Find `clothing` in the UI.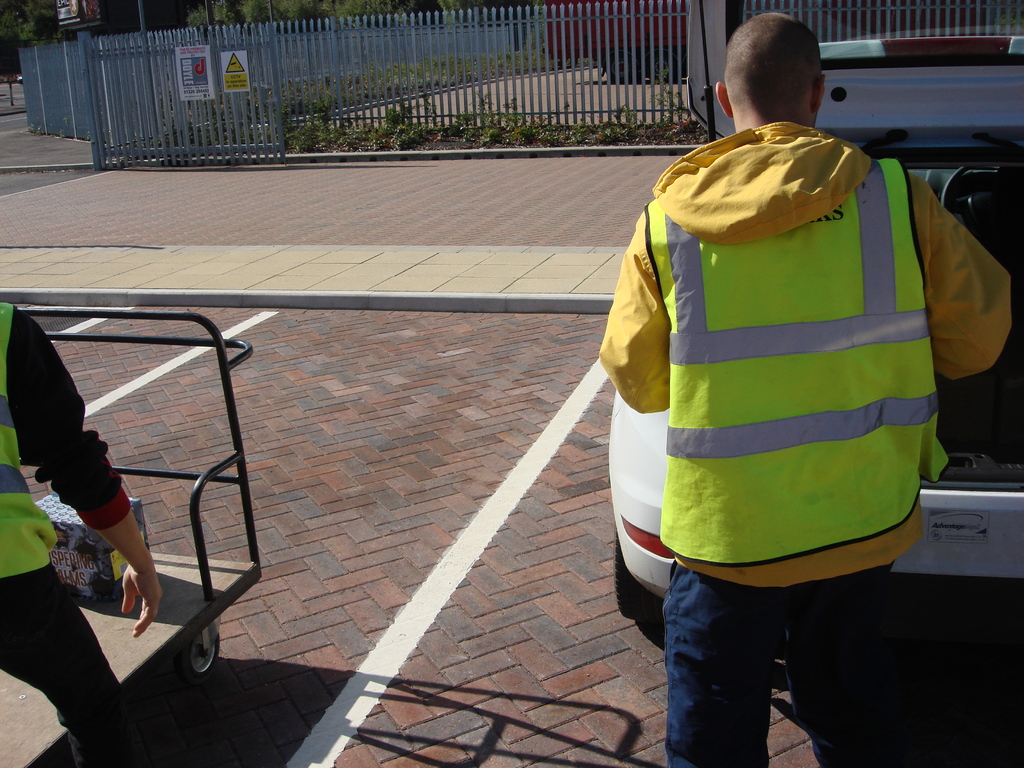
UI element at box=[0, 310, 123, 767].
